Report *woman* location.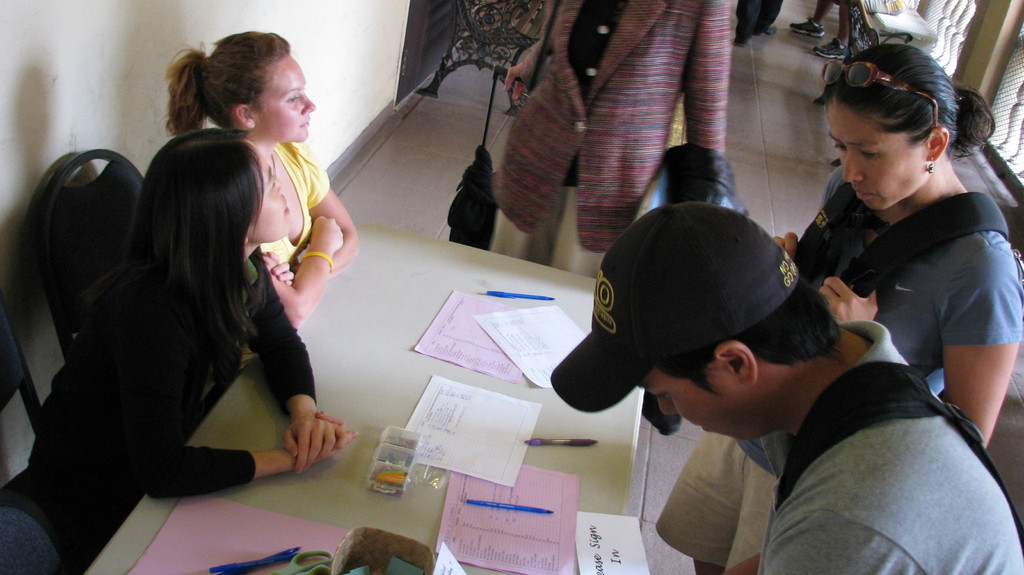
Report: box(26, 124, 360, 564).
